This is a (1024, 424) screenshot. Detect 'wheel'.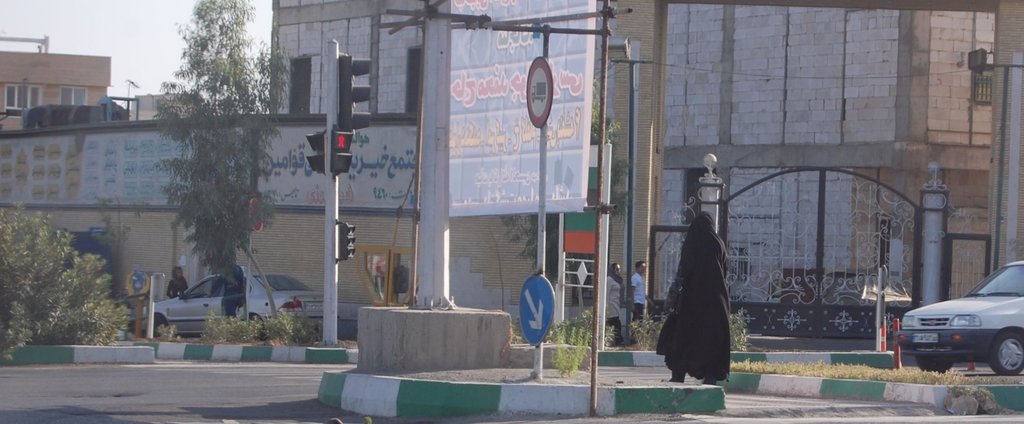
918 355 954 375.
